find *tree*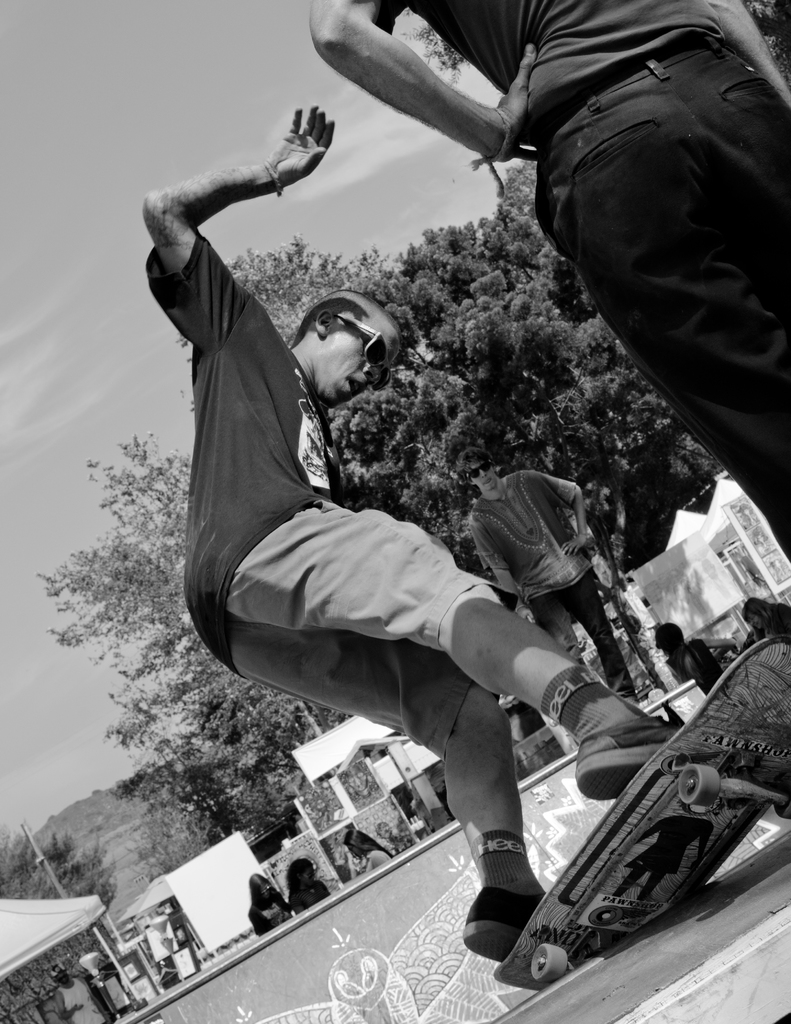
[320,155,723,694]
